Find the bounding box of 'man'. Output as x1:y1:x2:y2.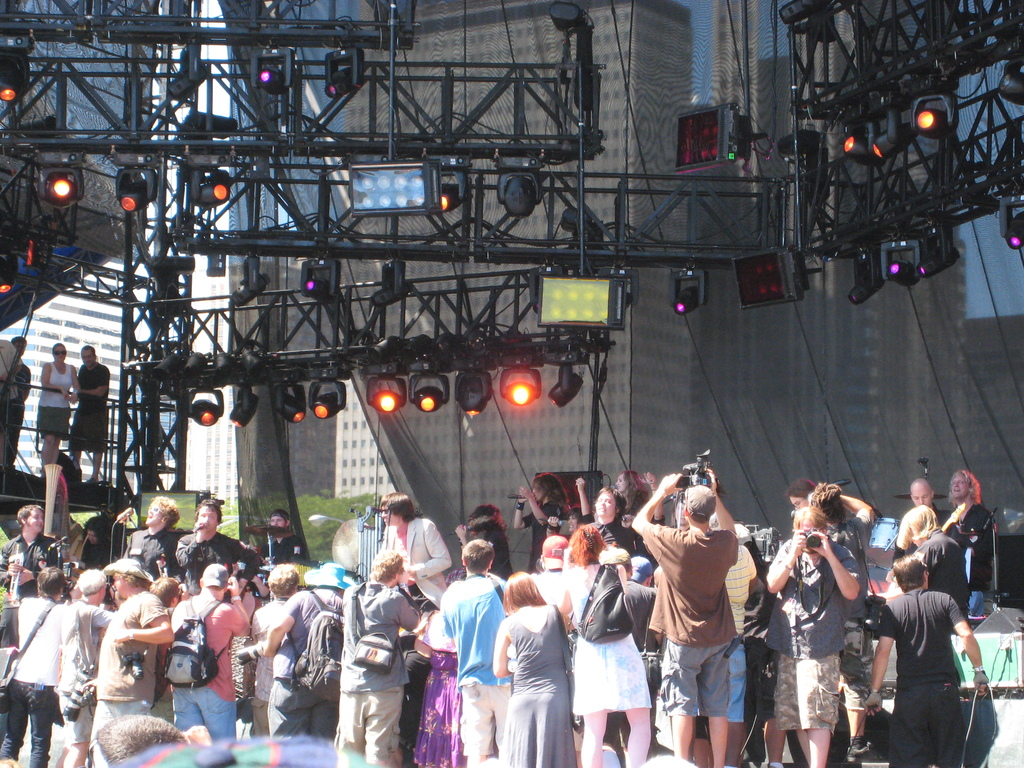
246:561:304:740.
